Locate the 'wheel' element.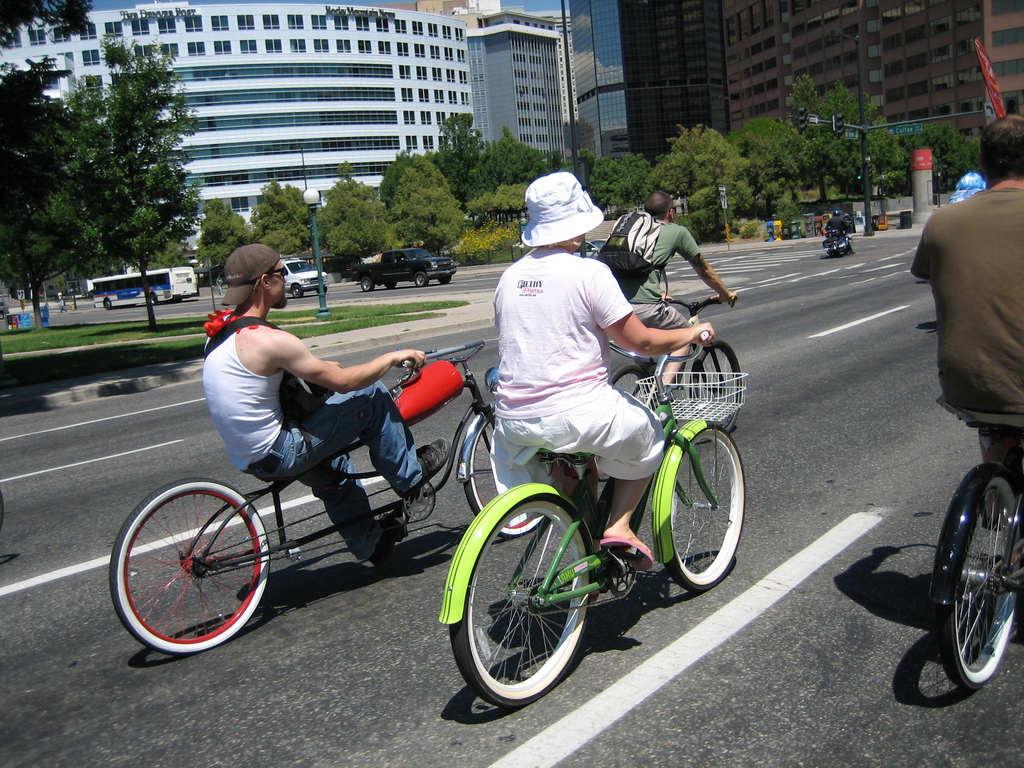
Element bbox: (385,282,397,289).
